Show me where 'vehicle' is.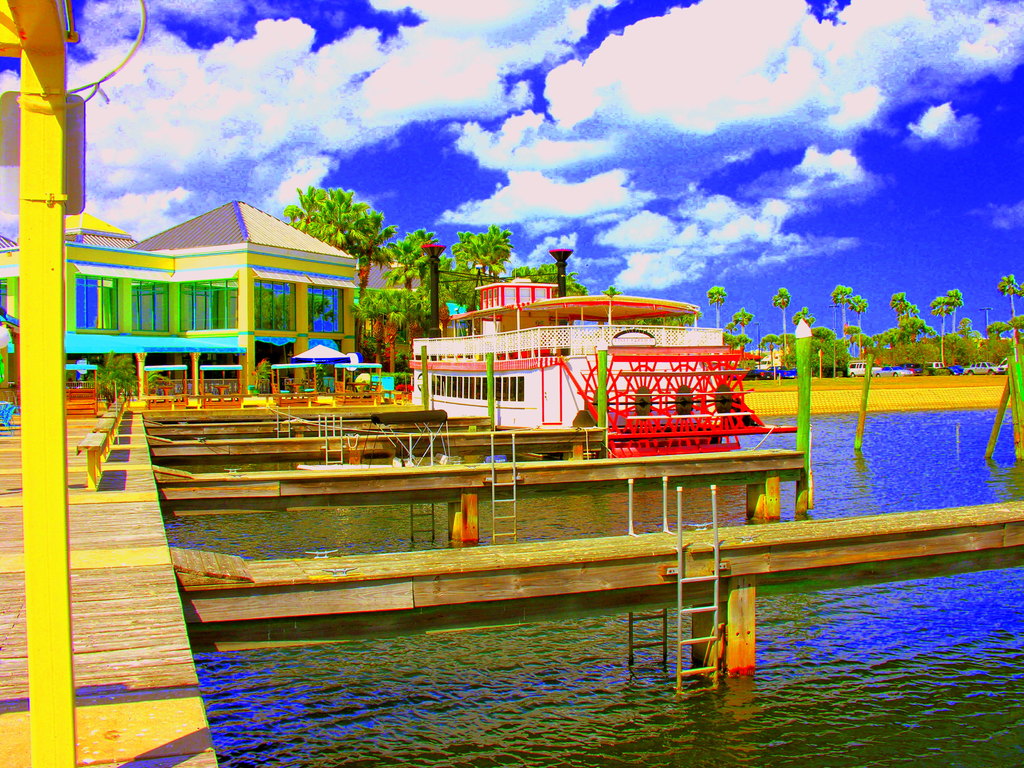
'vehicle' is at left=392, top=273, right=747, bottom=456.
